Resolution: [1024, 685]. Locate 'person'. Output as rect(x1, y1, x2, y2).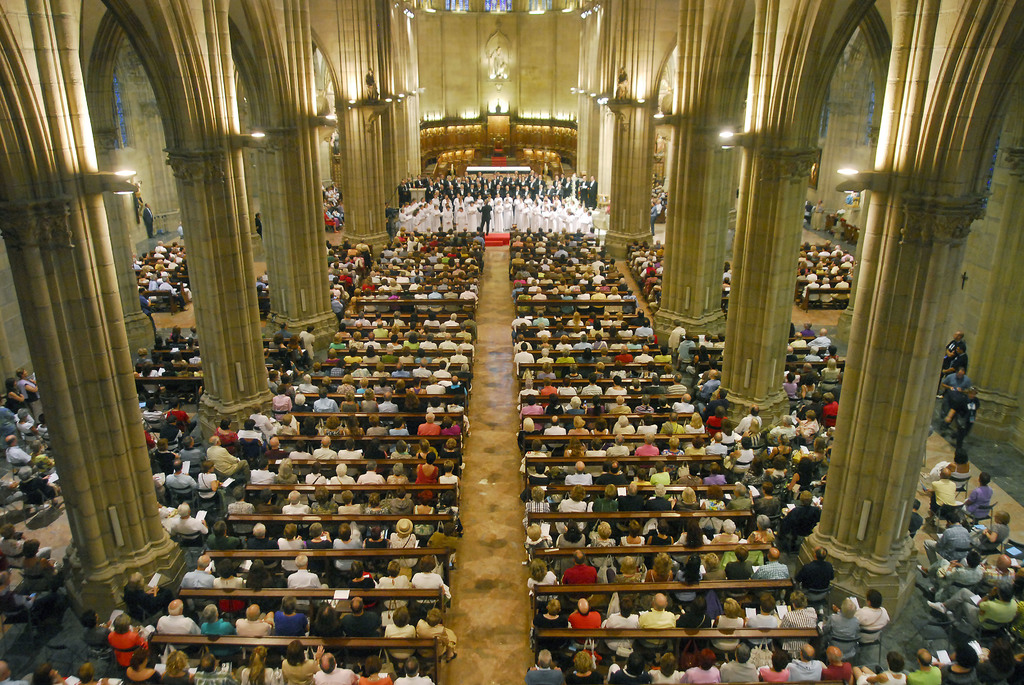
rect(196, 461, 226, 494).
